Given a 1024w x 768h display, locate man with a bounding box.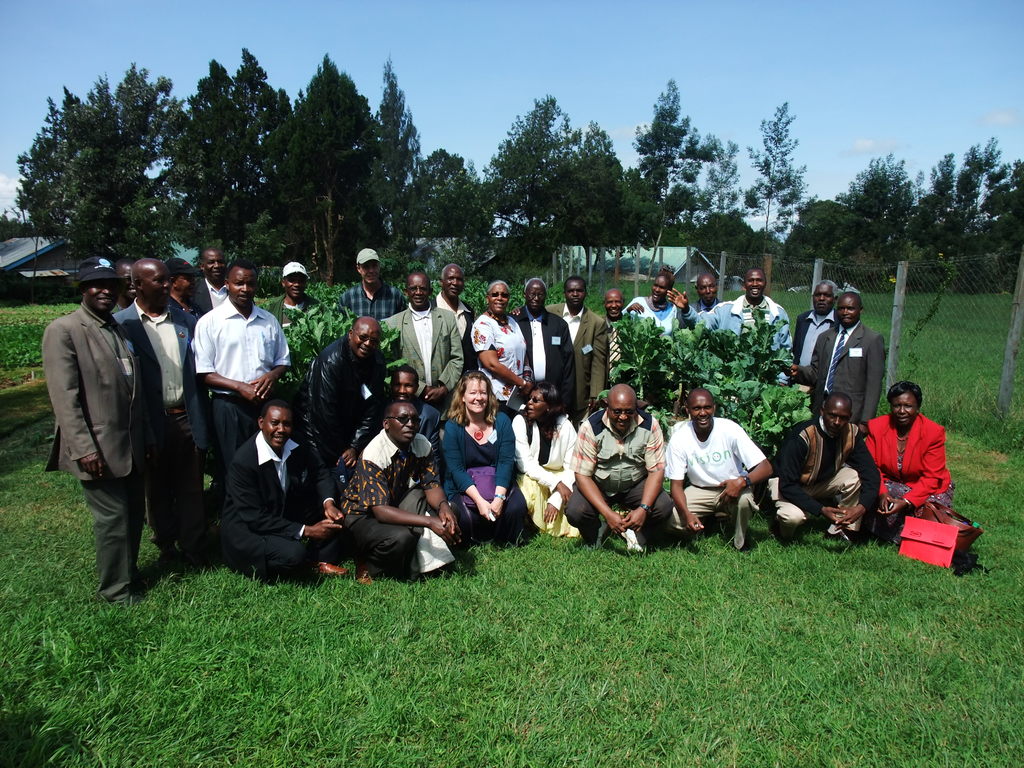
Located: <region>693, 273, 721, 316</region>.
